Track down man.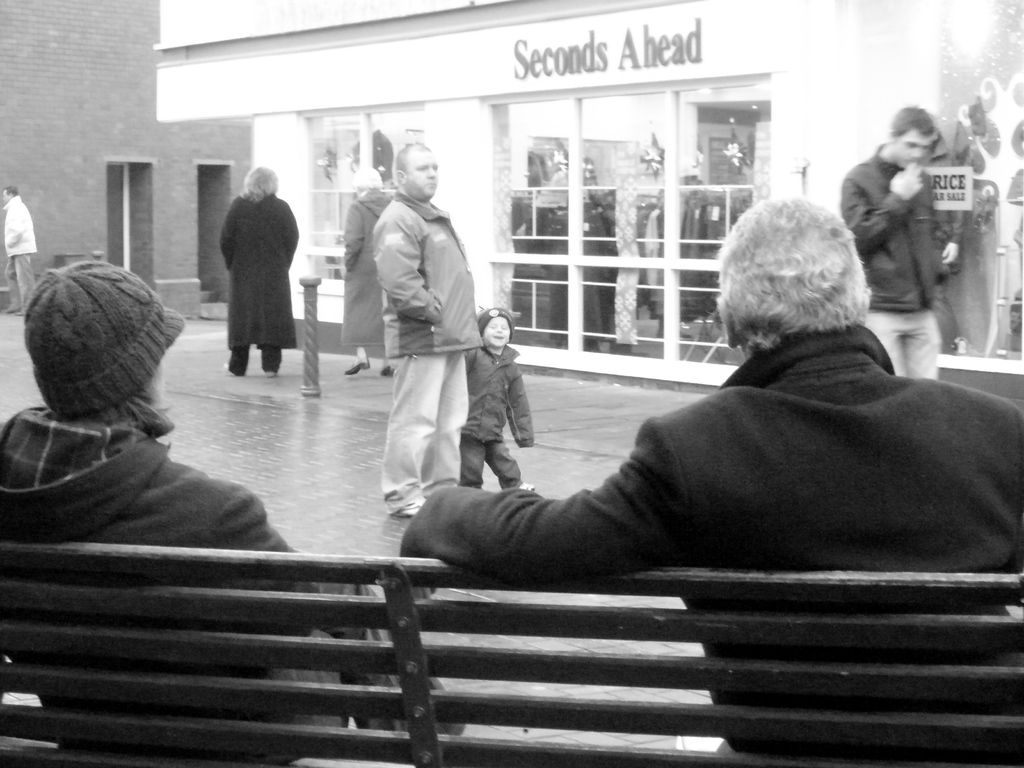
Tracked to [399,192,1023,767].
